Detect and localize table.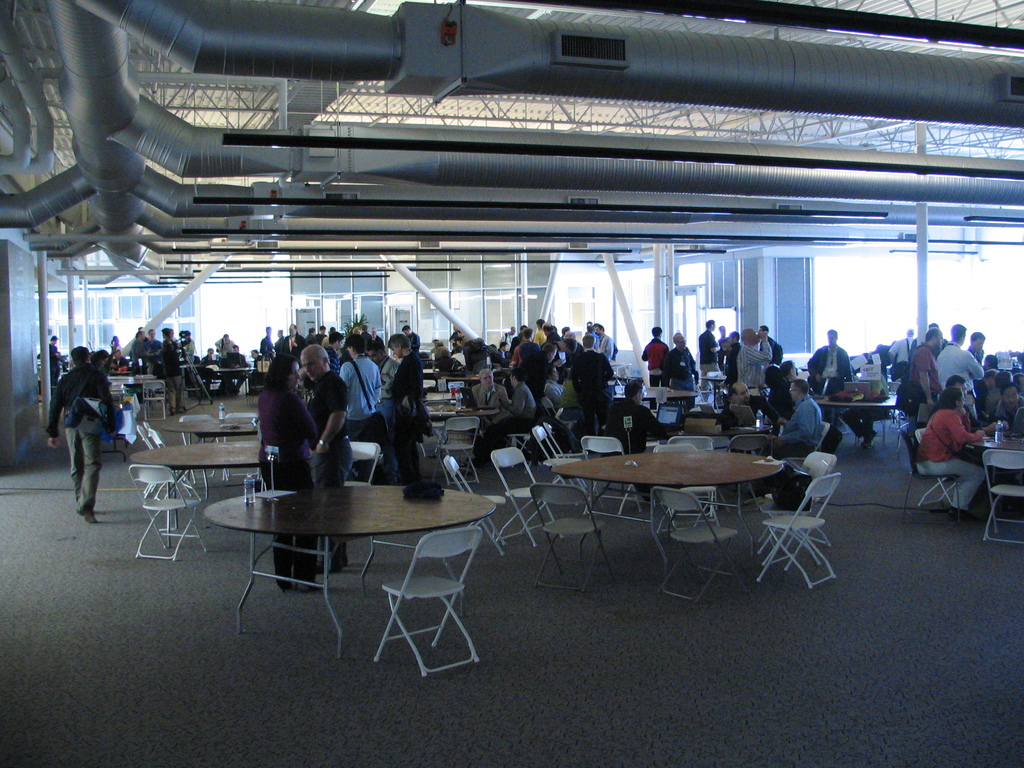
Localized at {"x1": 443, "y1": 371, "x2": 506, "y2": 391}.
